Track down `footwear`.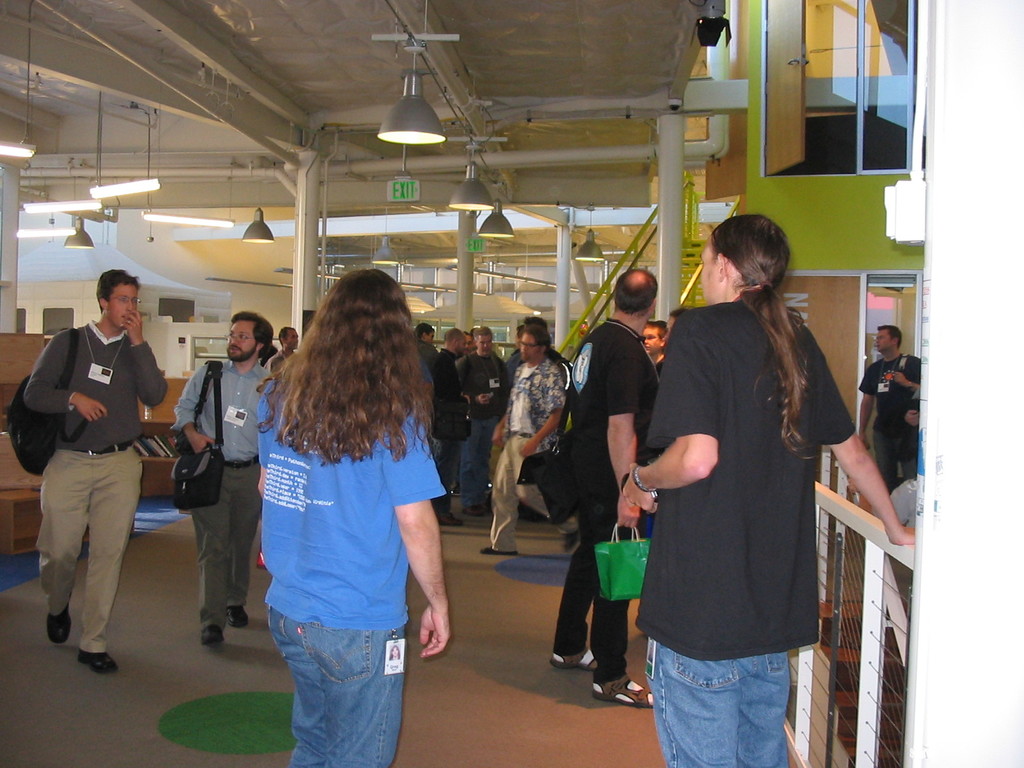
Tracked to {"x1": 591, "y1": 679, "x2": 657, "y2": 709}.
